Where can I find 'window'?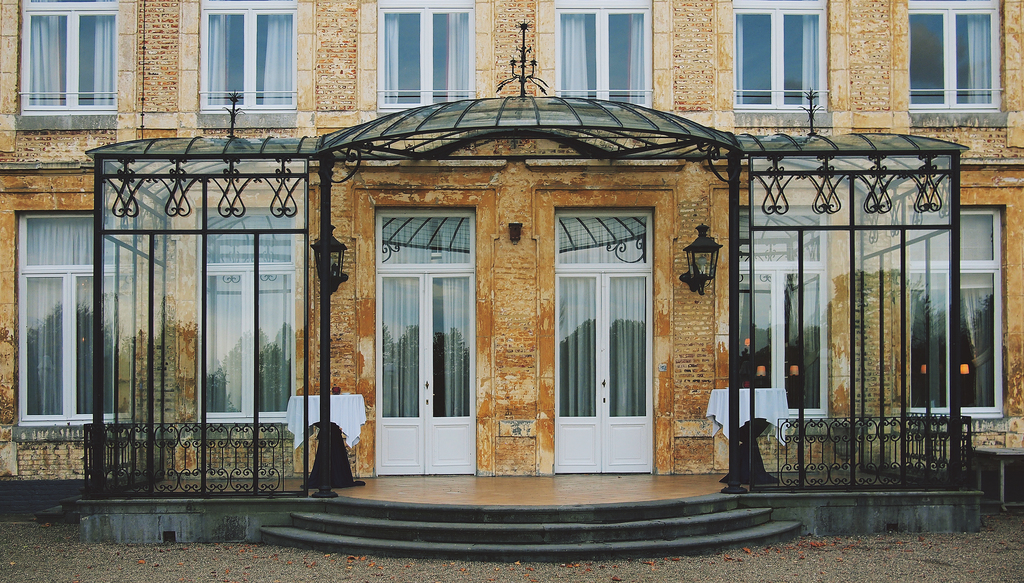
You can find it at pyautogui.locateOnScreen(554, 0, 652, 109).
